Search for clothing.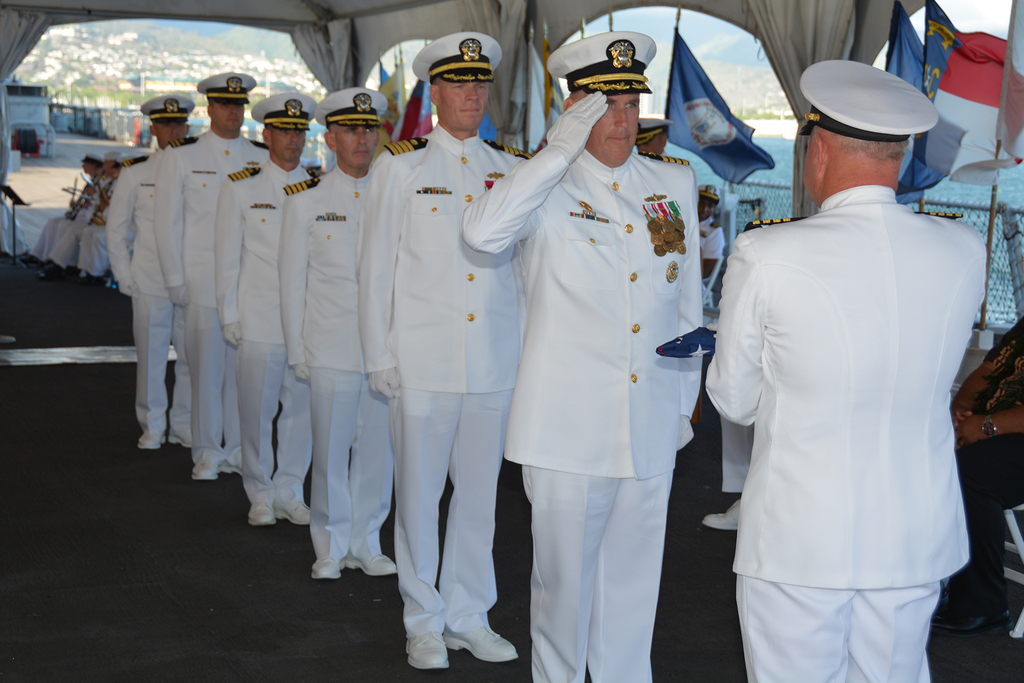
Found at <bbox>148, 111, 275, 455</bbox>.
